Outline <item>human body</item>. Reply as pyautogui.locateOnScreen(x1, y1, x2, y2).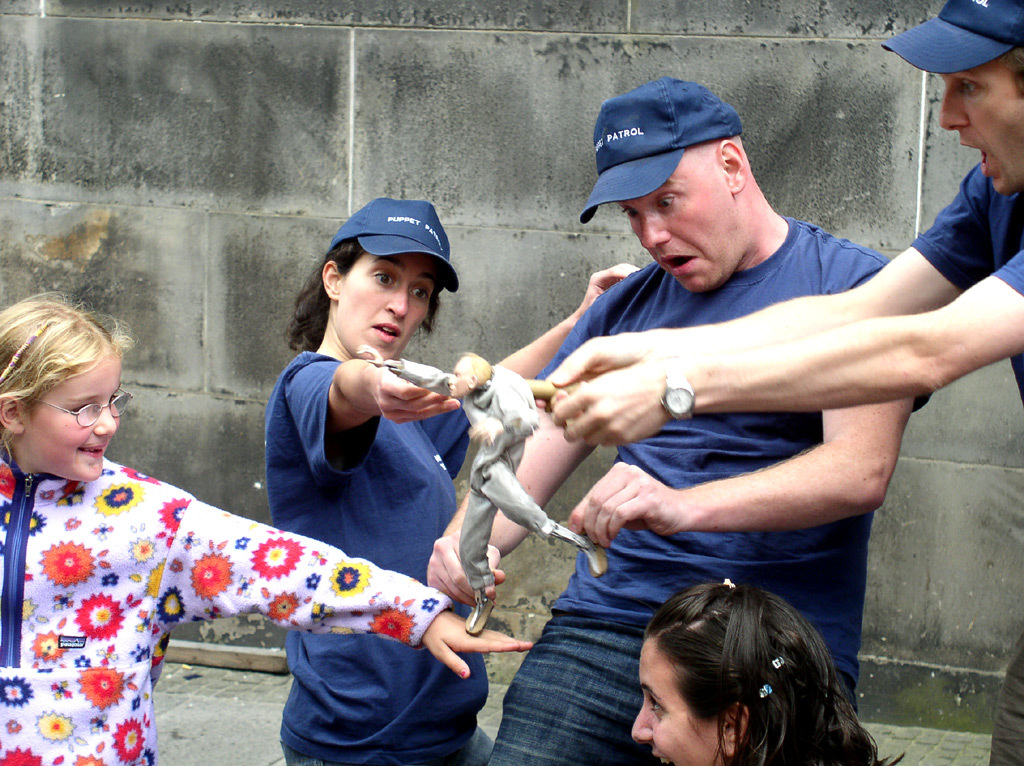
pyautogui.locateOnScreen(353, 352, 606, 641).
